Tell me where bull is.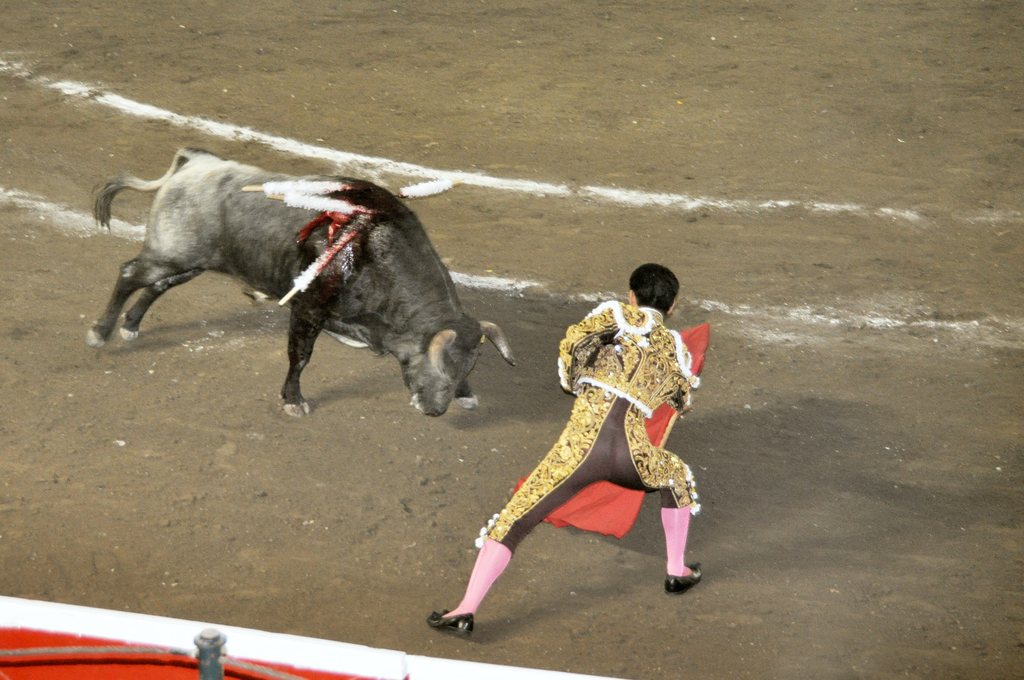
bull is at 85, 147, 518, 421.
